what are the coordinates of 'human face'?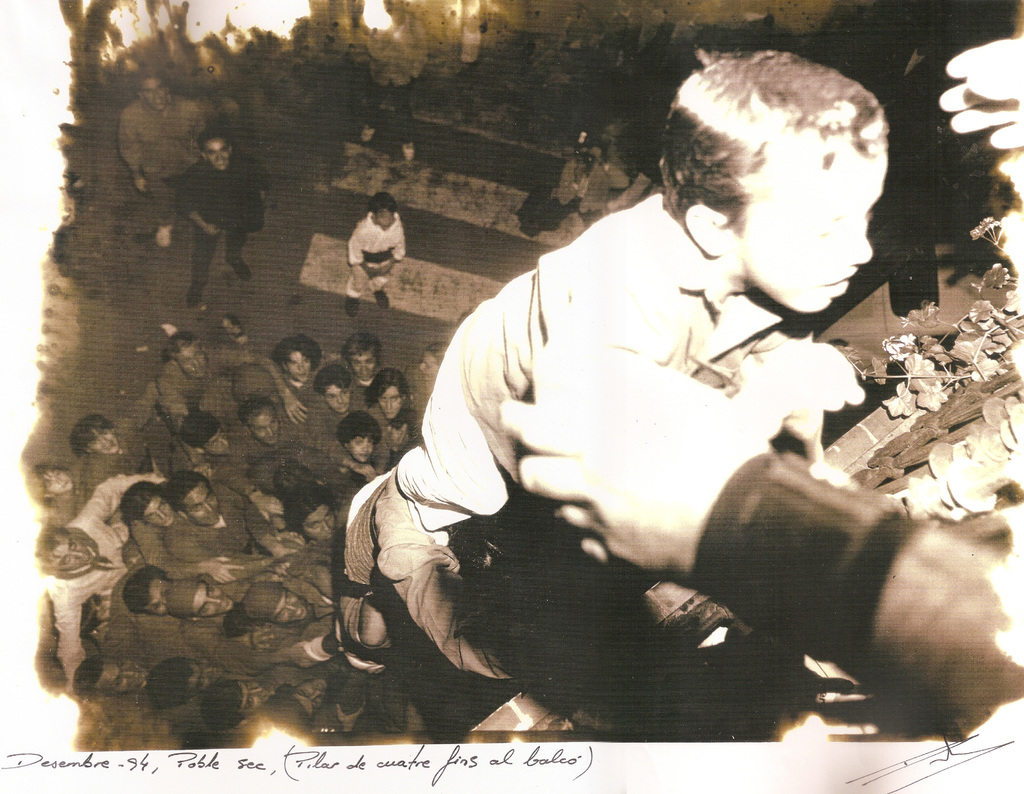
[left=249, top=410, right=279, bottom=446].
